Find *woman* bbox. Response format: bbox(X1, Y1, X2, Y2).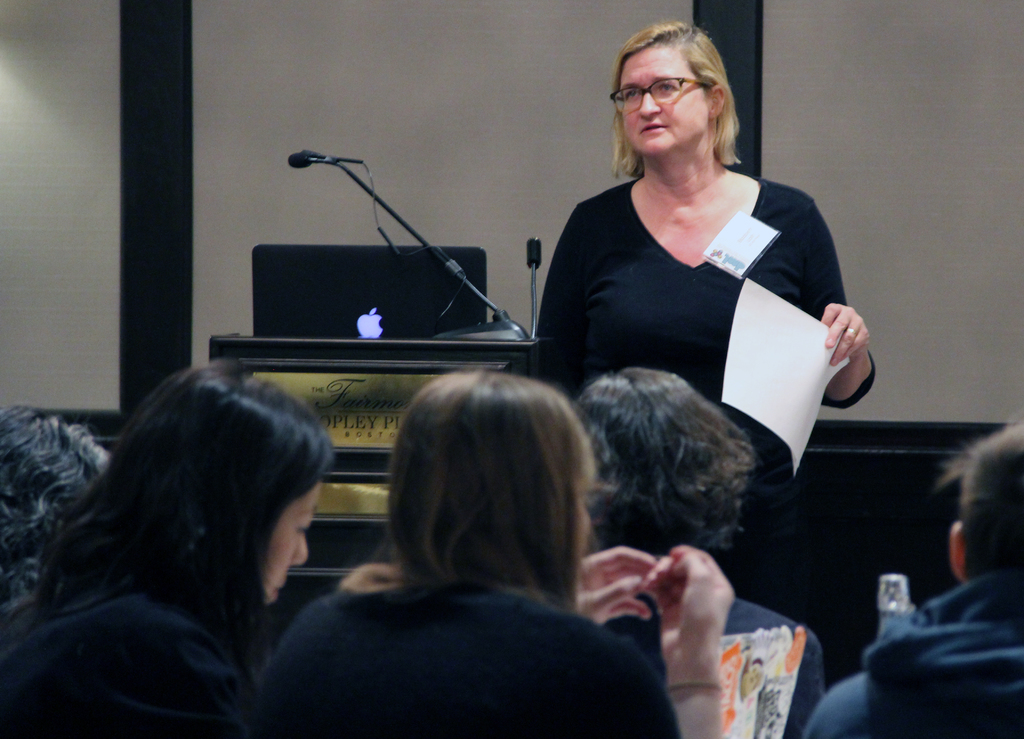
bbox(246, 366, 726, 738).
